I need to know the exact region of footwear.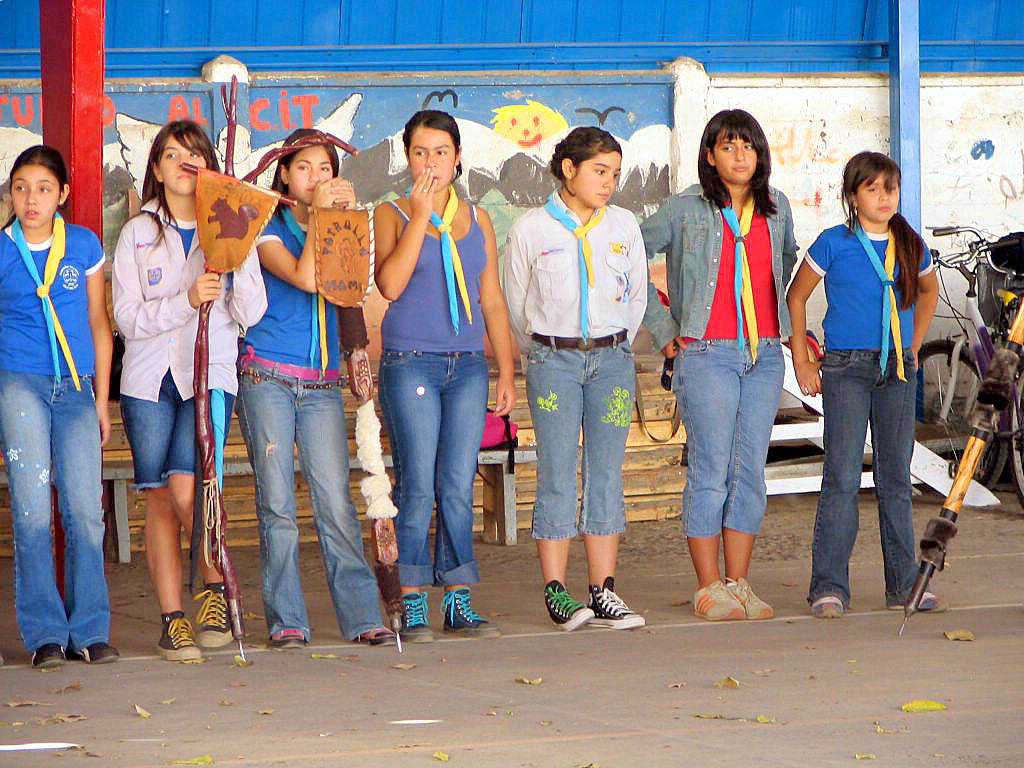
Region: (left=732, top=582, right=775, bottom=617).
